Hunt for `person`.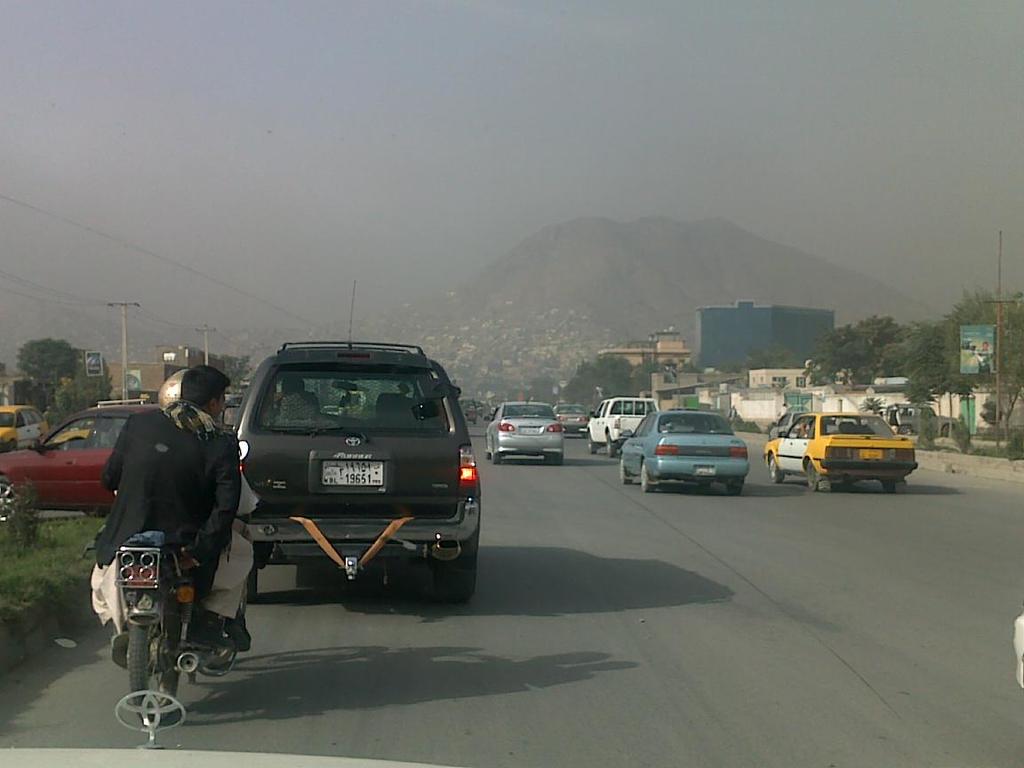
Hunted down at [left=86, top=364, right=247, bottom=682].
